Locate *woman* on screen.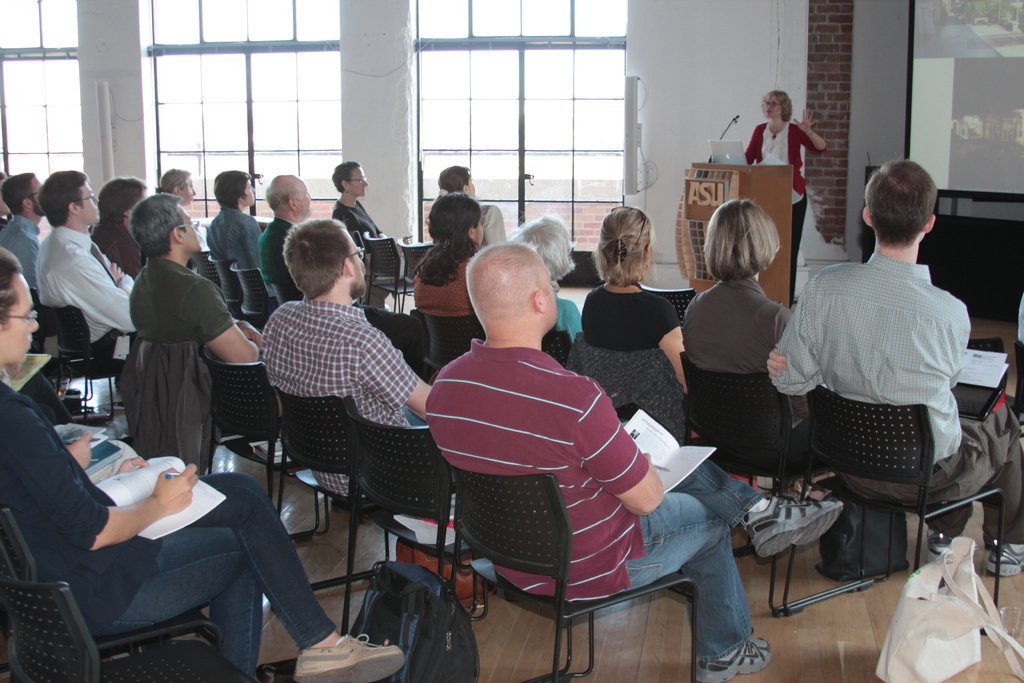
On screen at 744:94:825:303.
